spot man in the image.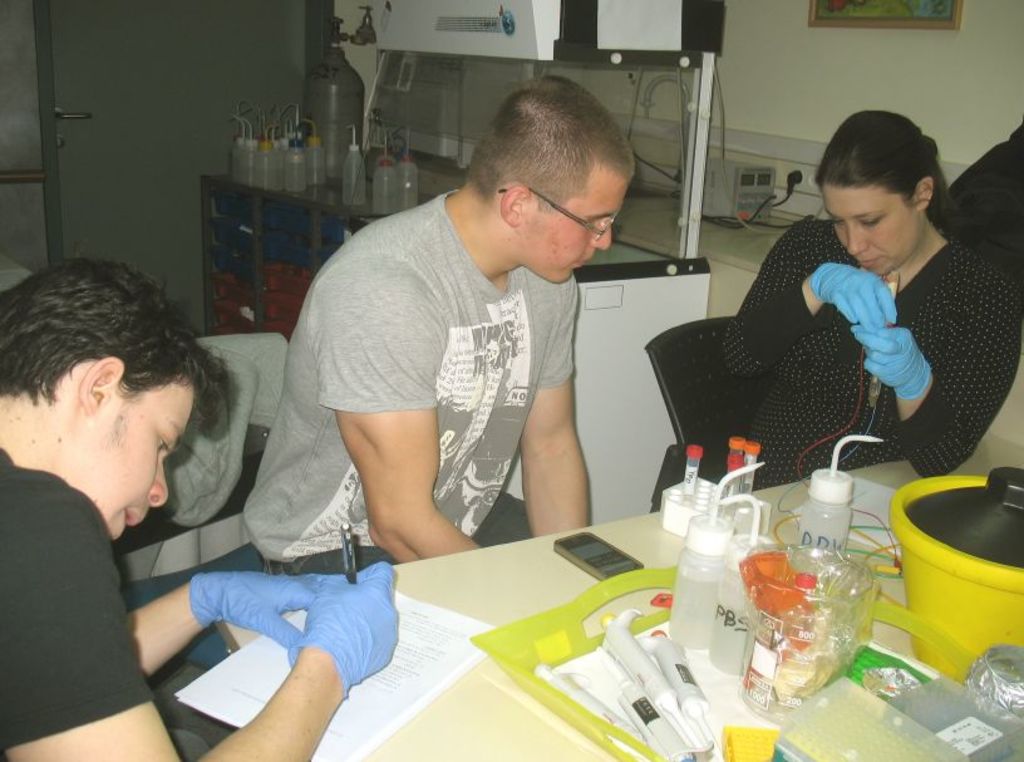
man found at x1=0, y1=252, x2=402, y2=761.
